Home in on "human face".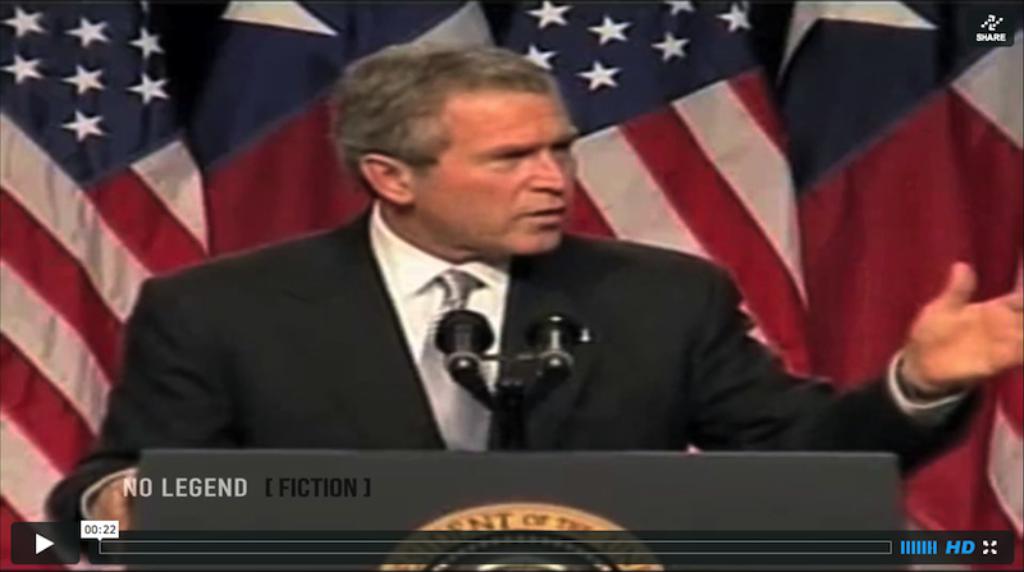
Homed in at select_region(415, 104, 580, 261).
